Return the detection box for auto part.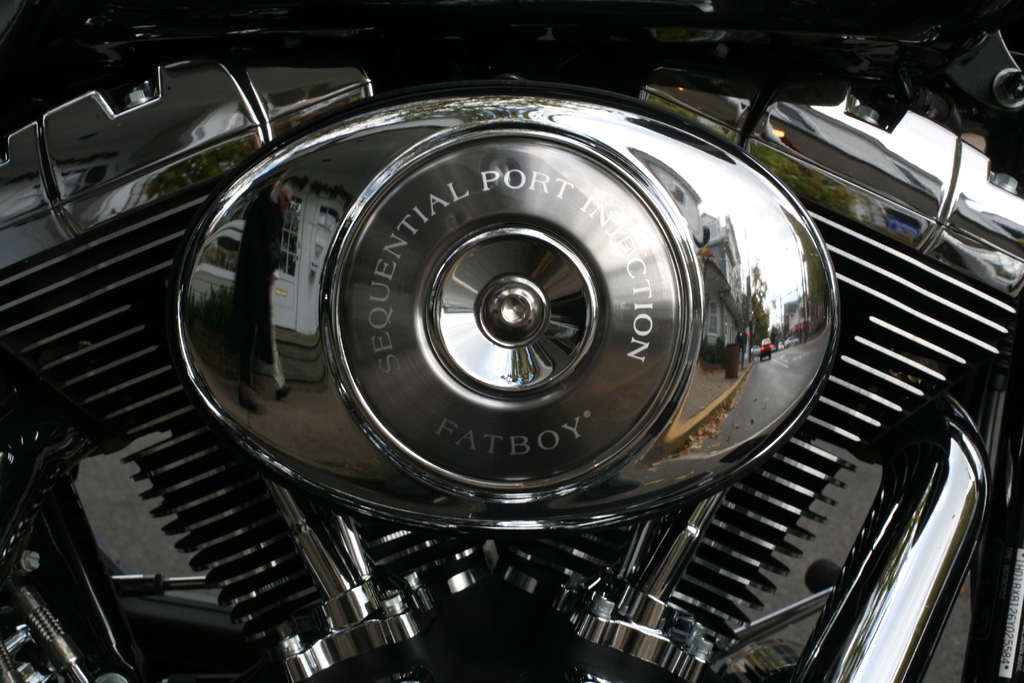
l=168, t=69, r=842, b=541.
